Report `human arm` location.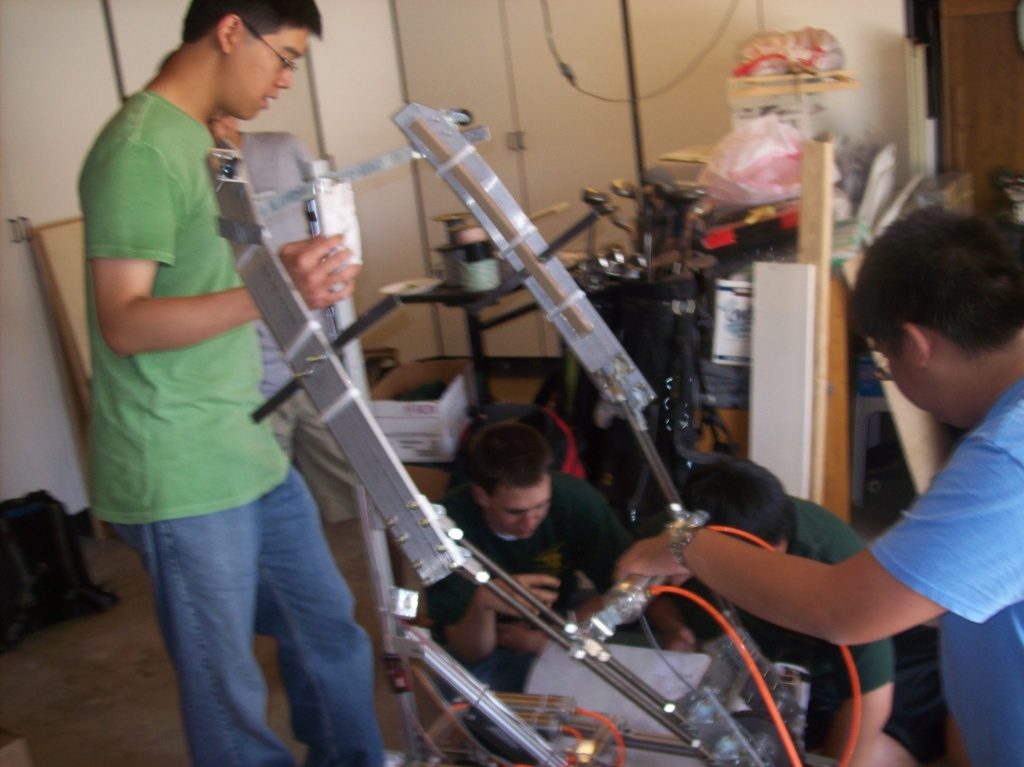
Report: x1=728, y1=459, x2=991, y2=667.
